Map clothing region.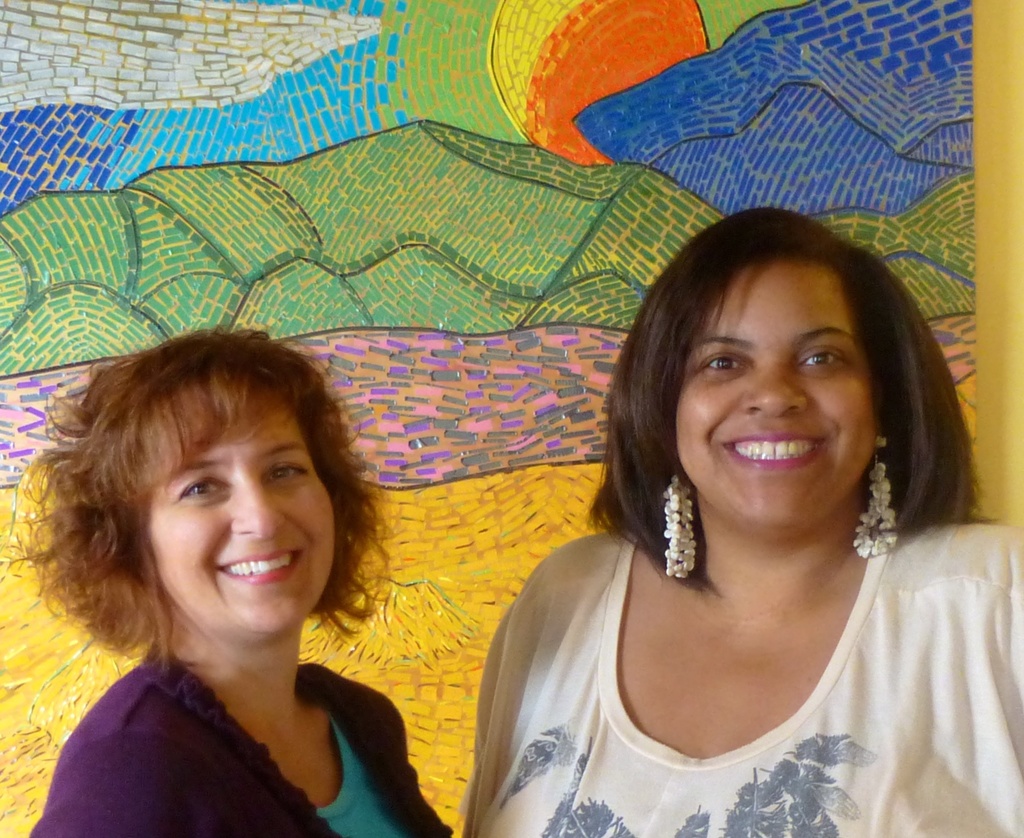
Mapped to locate(29, 639, 454, 837).
